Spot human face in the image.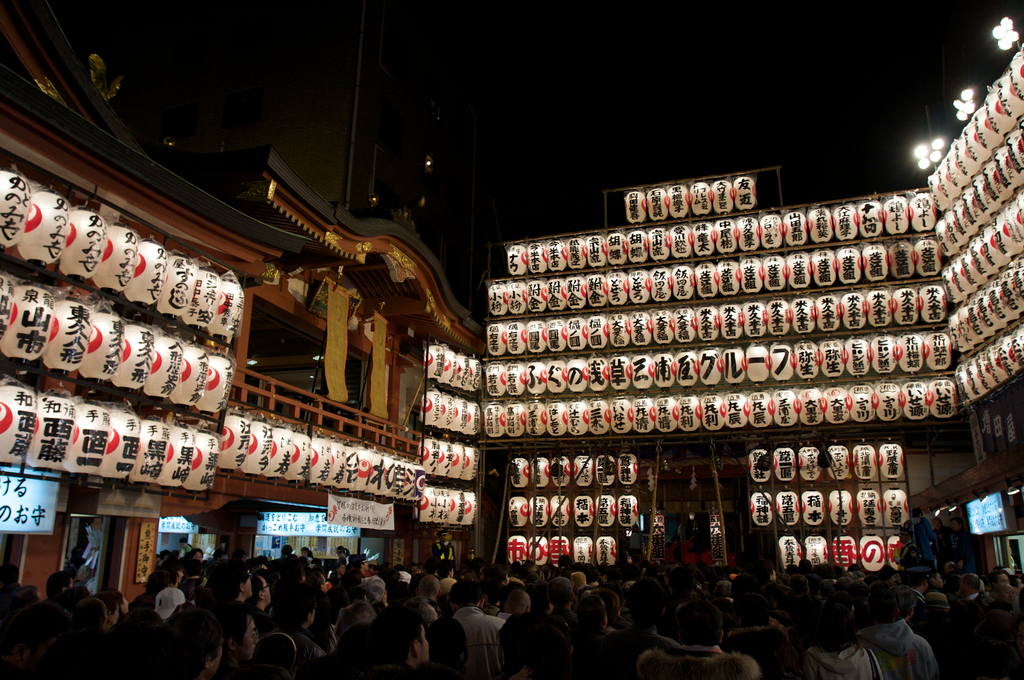
human face found at l=240, t=614, r=258, b=660.
